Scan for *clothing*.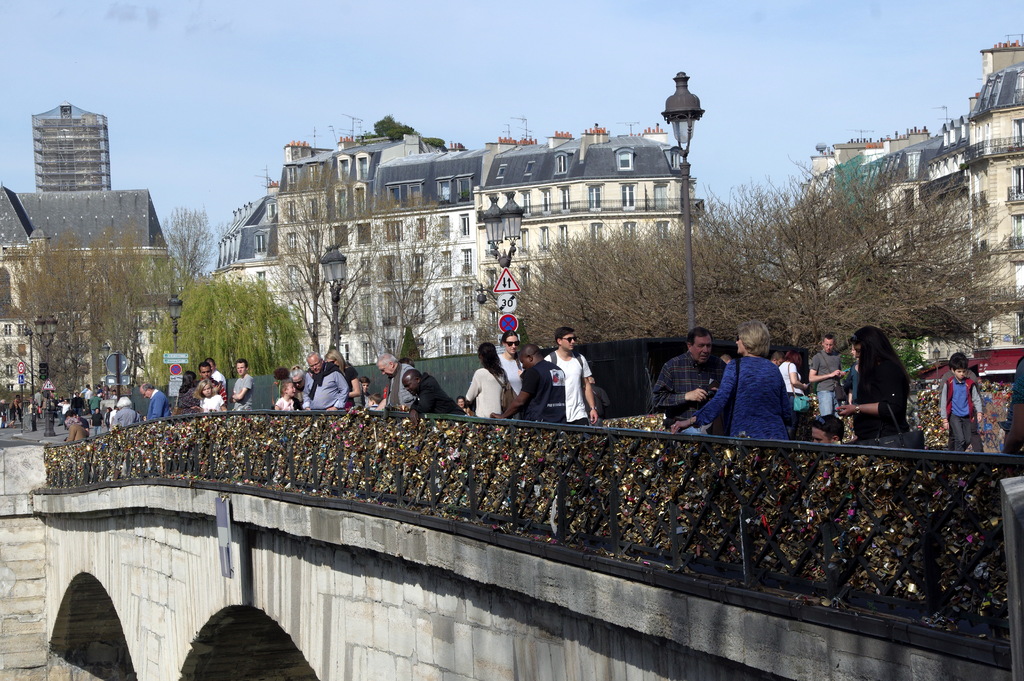
Scan result: l=1000, t=356, r=1023, b=450.
